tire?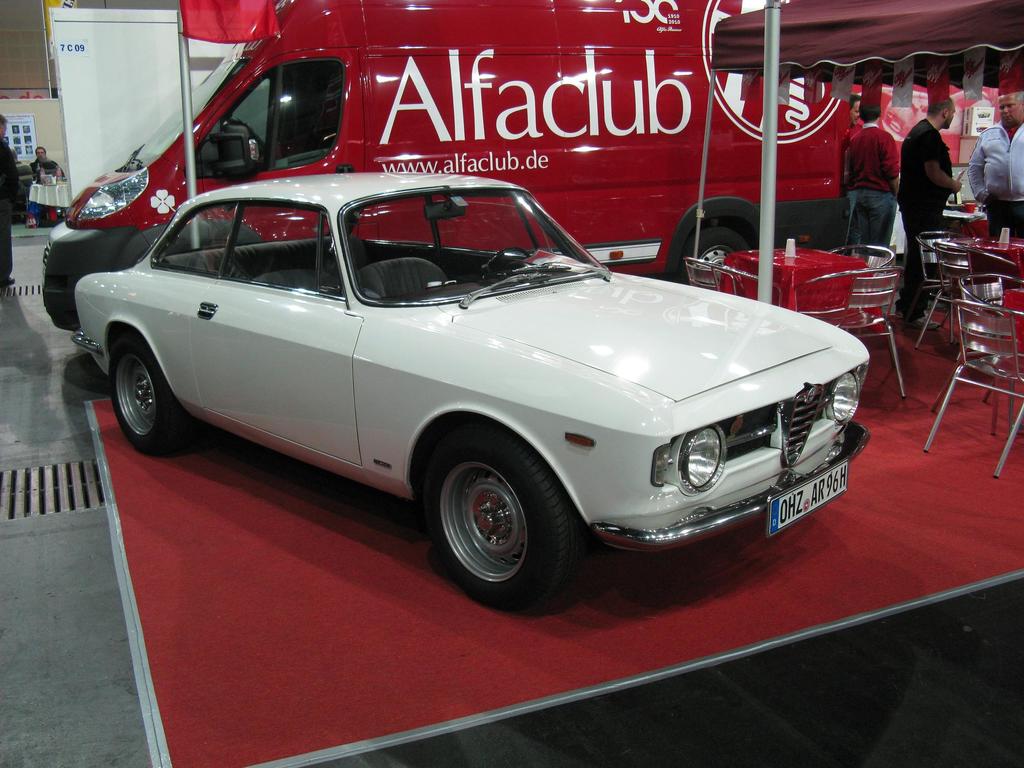
bbox(422, 449, 568, 598)
